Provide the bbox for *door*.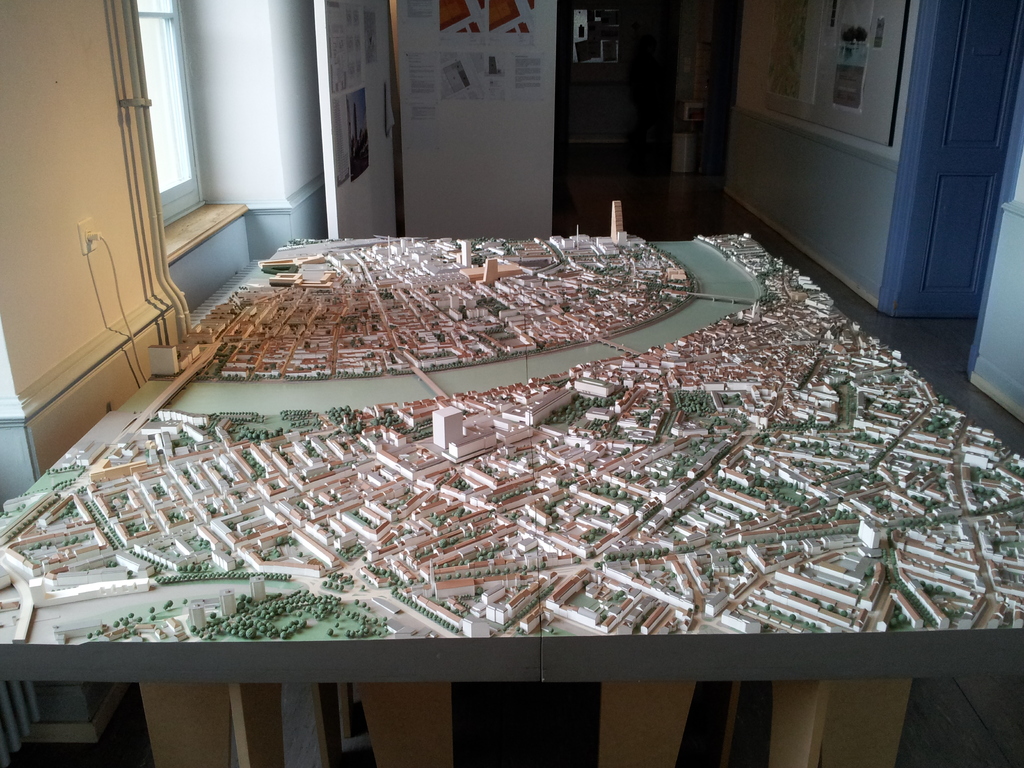
<region>706, 0, 740, 177</region>.
